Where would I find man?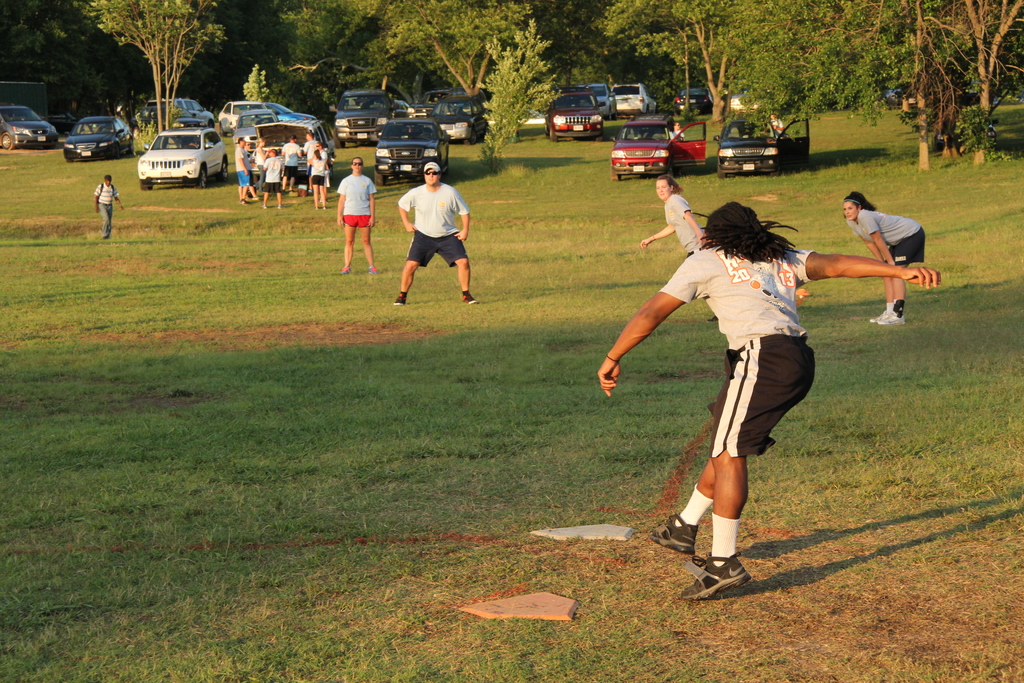
At (left=391, top=157, right=487, bottom=315).
